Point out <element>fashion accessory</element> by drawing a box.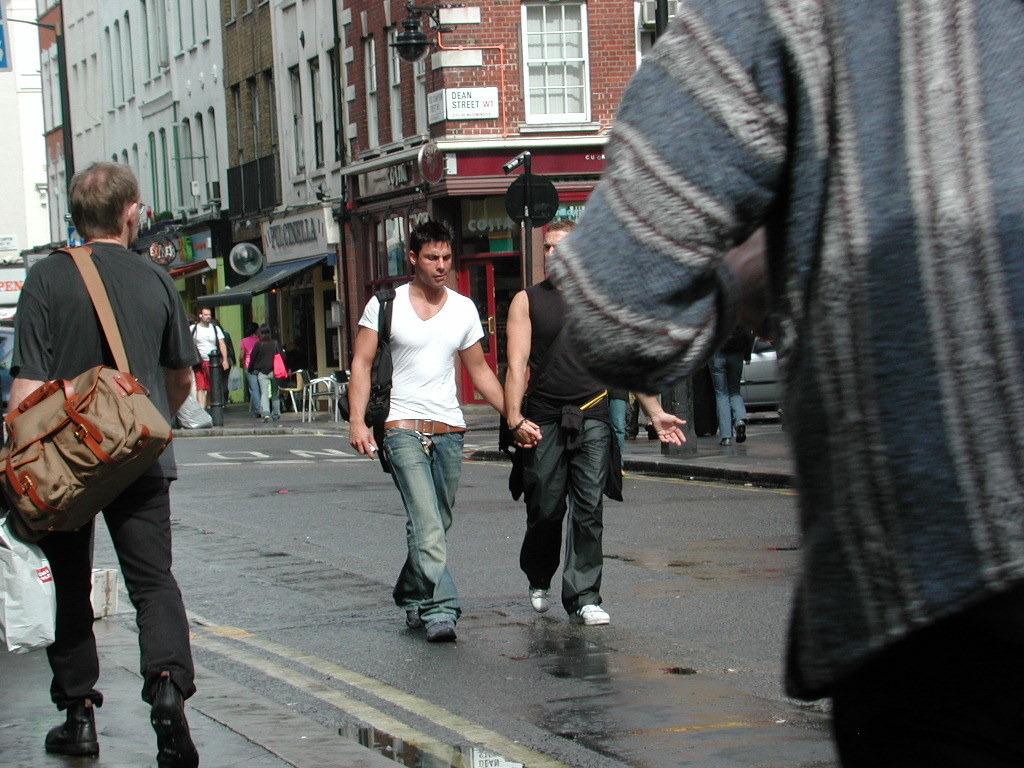
(44,704,99,756).
